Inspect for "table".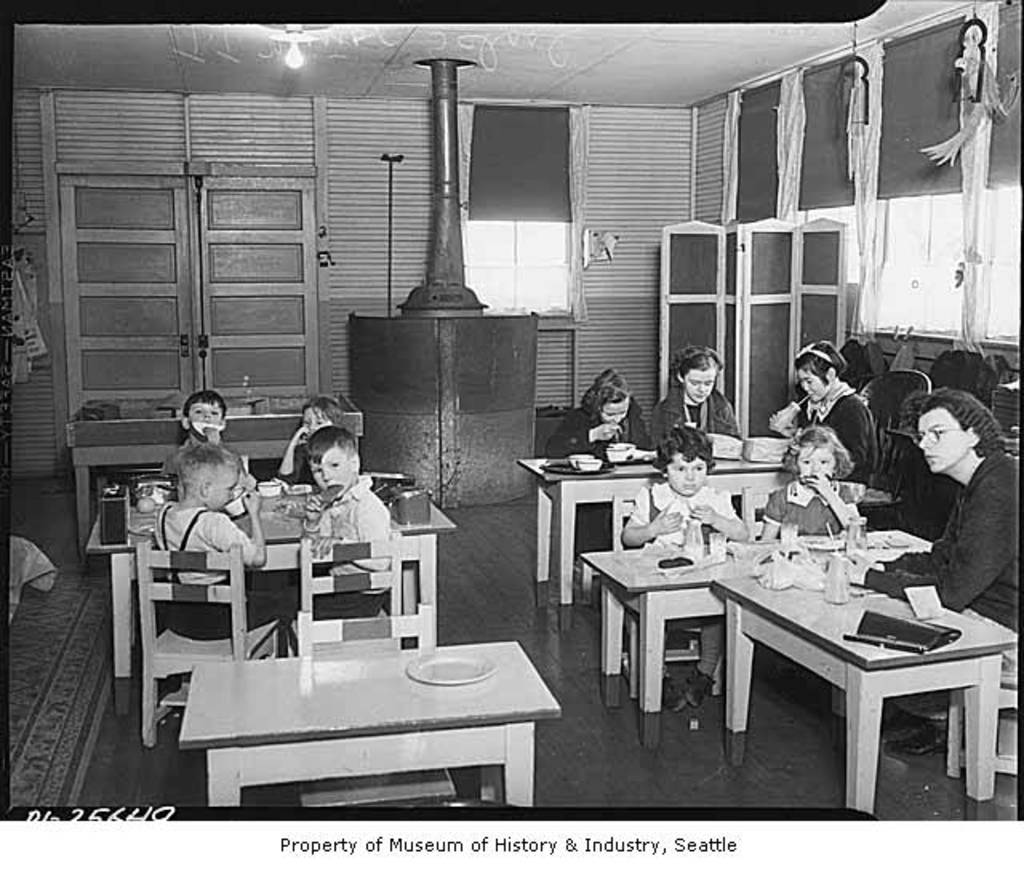
Inspection: (x1=517, y1=453, x2=800, y2=627).
